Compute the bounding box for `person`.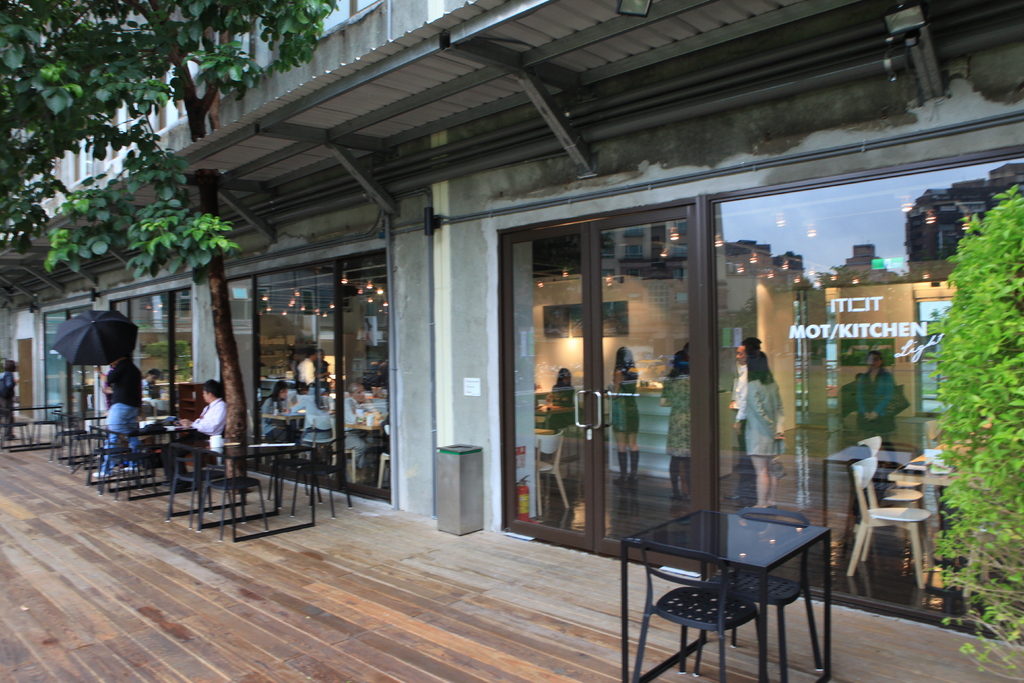
739,350,787,506.
